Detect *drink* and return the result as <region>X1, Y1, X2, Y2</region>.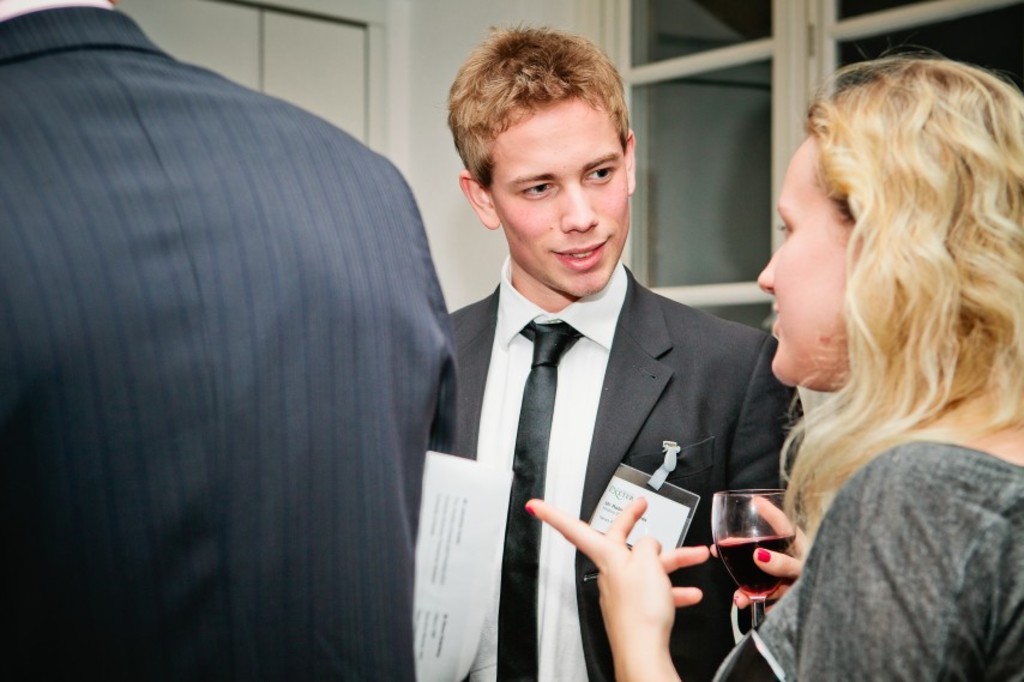
<region>721, 488, 801, 606</region>.
